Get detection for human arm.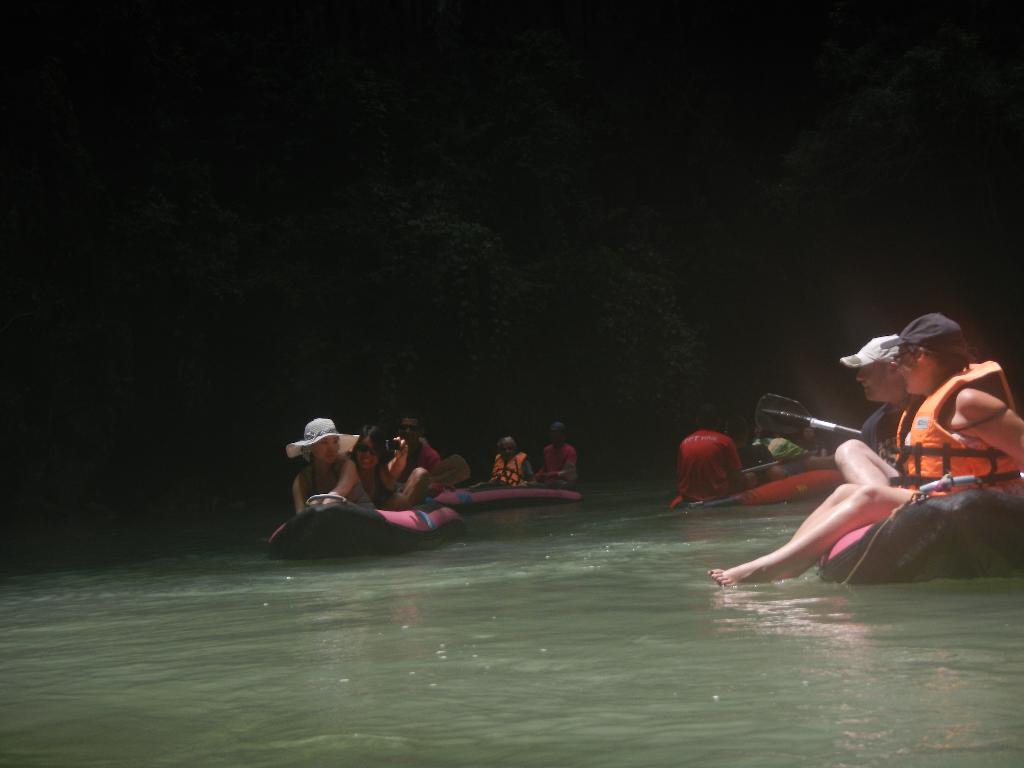
Detection: 545:449:575:484.
